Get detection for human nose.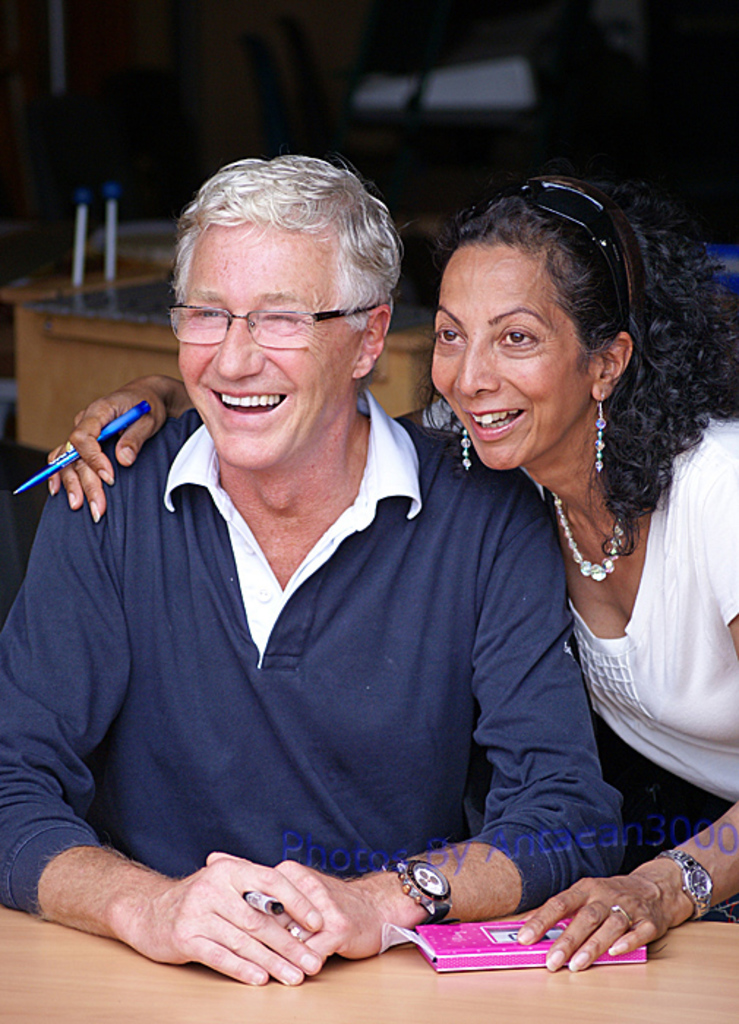
Detection: left=451, top=336, right=495, bottom=394.
